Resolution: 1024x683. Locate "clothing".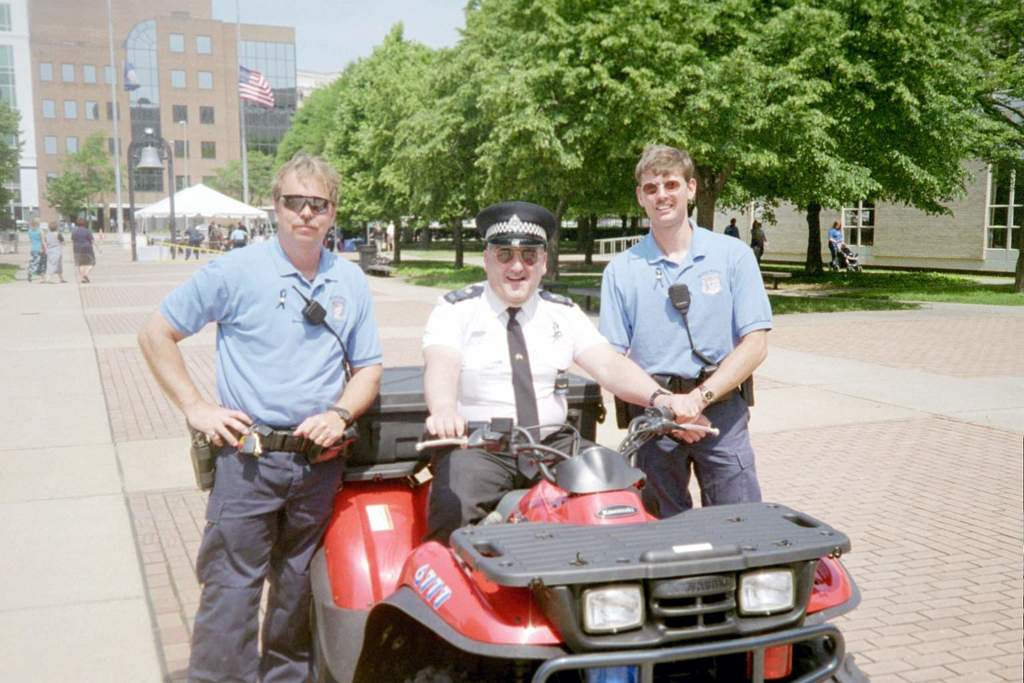
left=423, top=272, right=601, bottom=453.
